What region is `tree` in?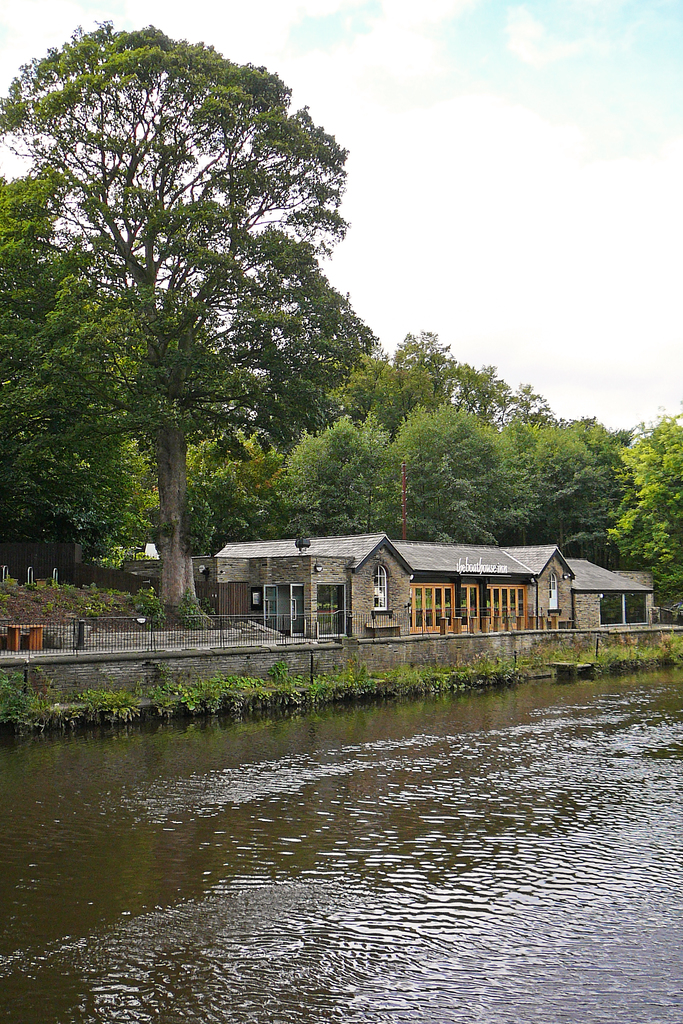
select_region(29, 7, 375, 618).
